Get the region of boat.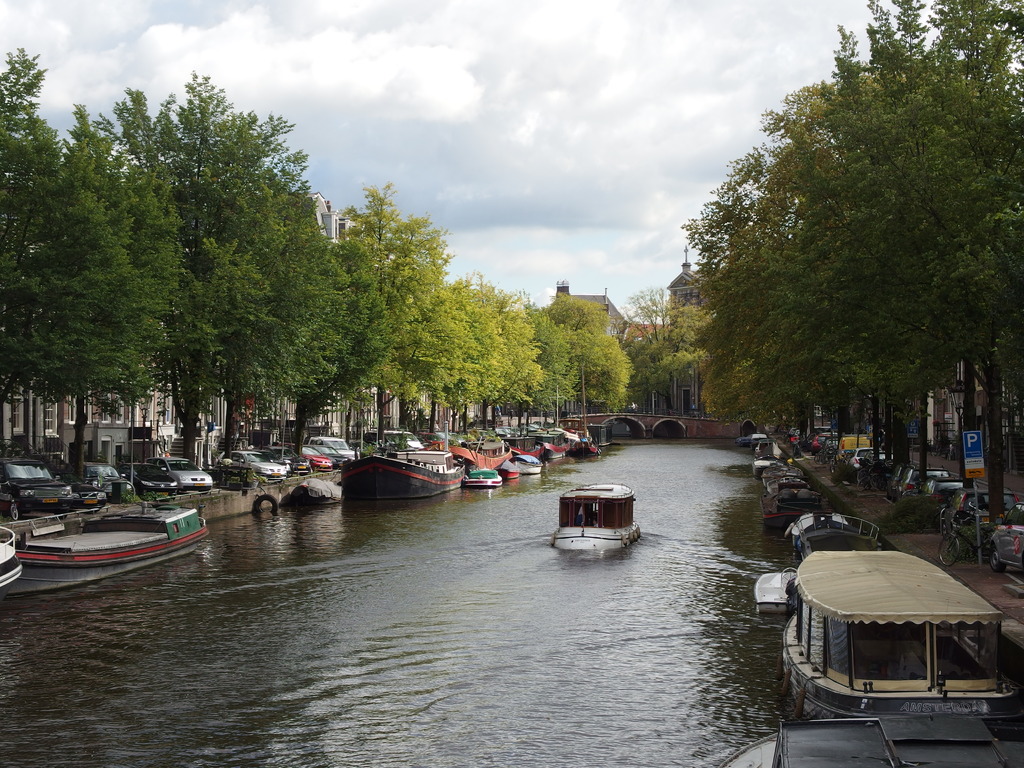
crop(23, 504, 209, 593).
